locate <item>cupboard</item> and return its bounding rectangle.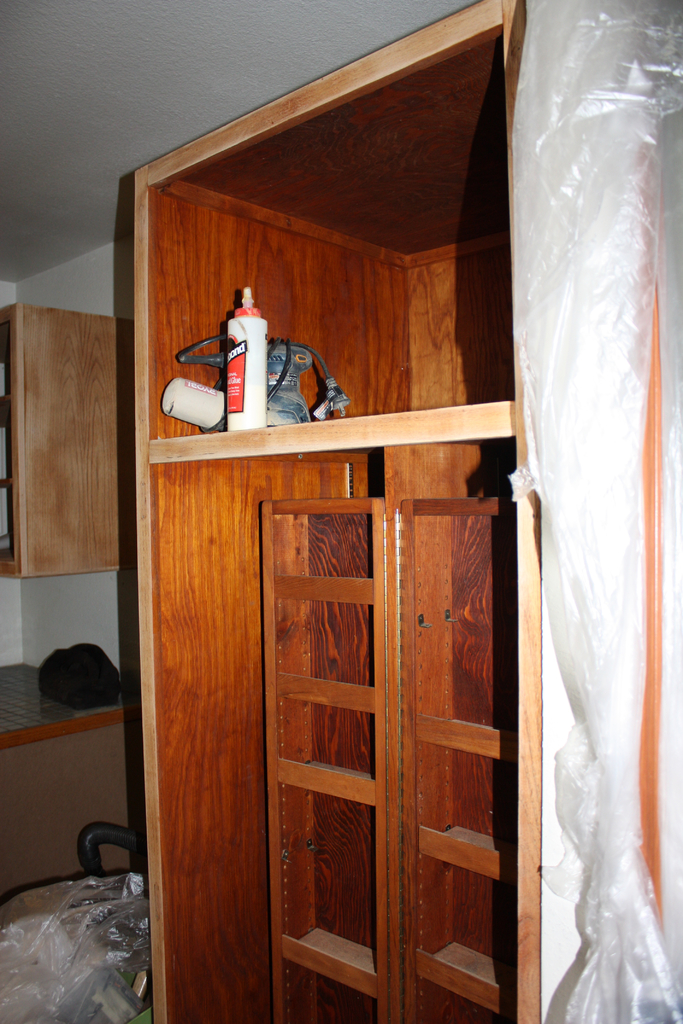
(left=124, top=79, right=546, bottom=1023).
